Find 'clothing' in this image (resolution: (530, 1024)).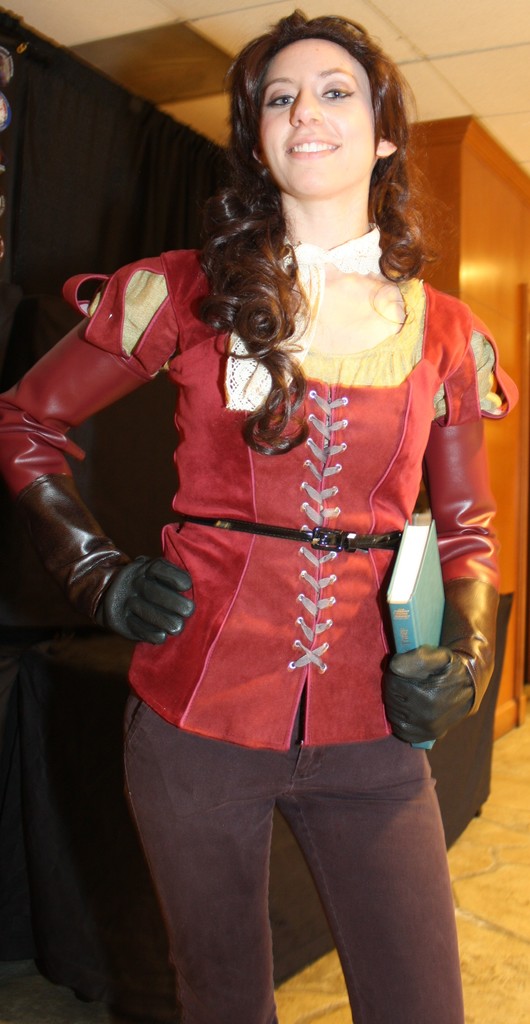
detection(0, 207, 486, 1014).
